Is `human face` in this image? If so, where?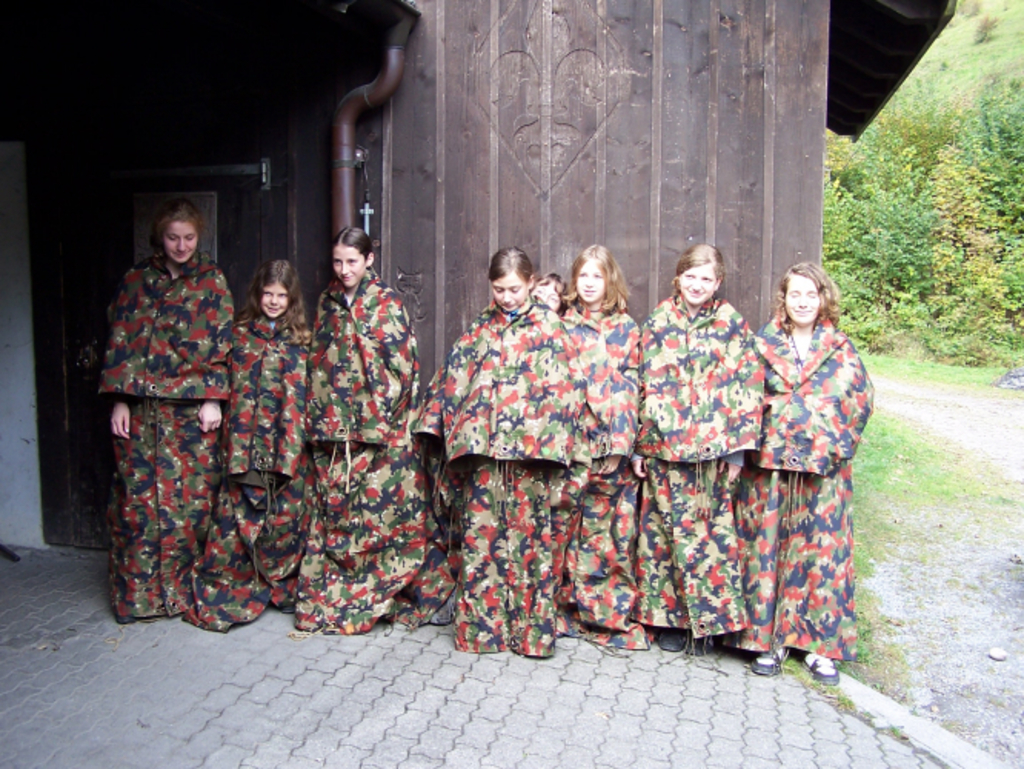
Yes, at x1=675, y1=260, x2=724, y2=308.
